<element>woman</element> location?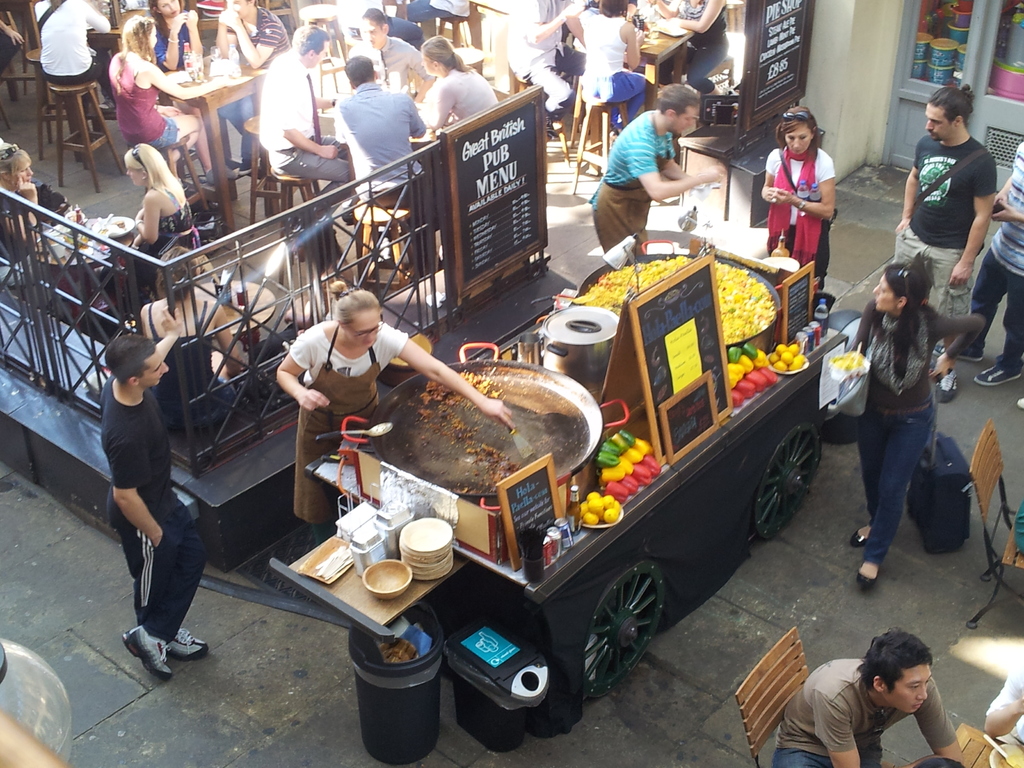
pyautogui.locateOnScreen(123, 145, 204, 280)
